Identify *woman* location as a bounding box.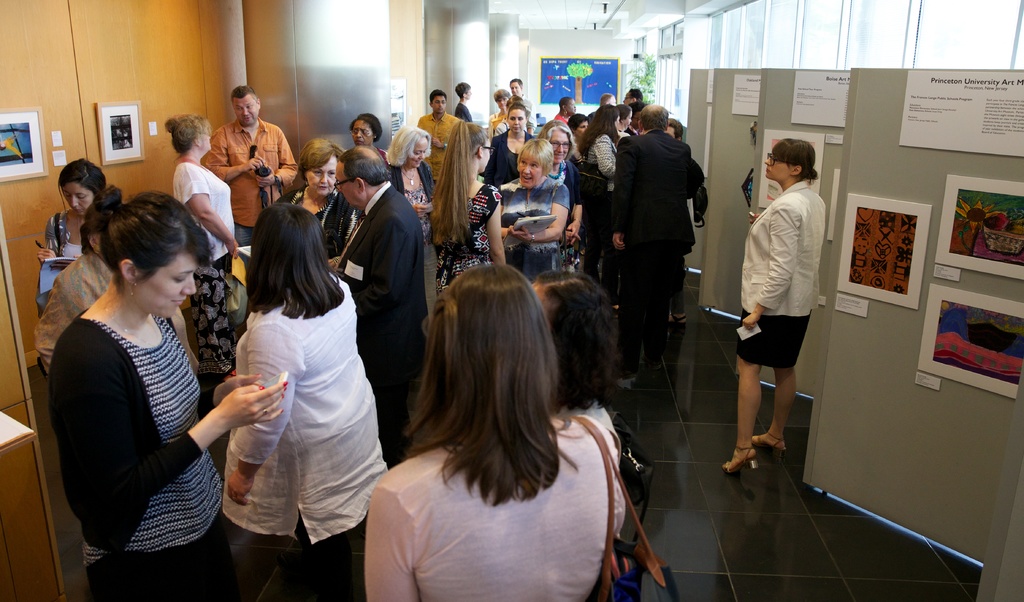
(35, 149, 103, 267).
